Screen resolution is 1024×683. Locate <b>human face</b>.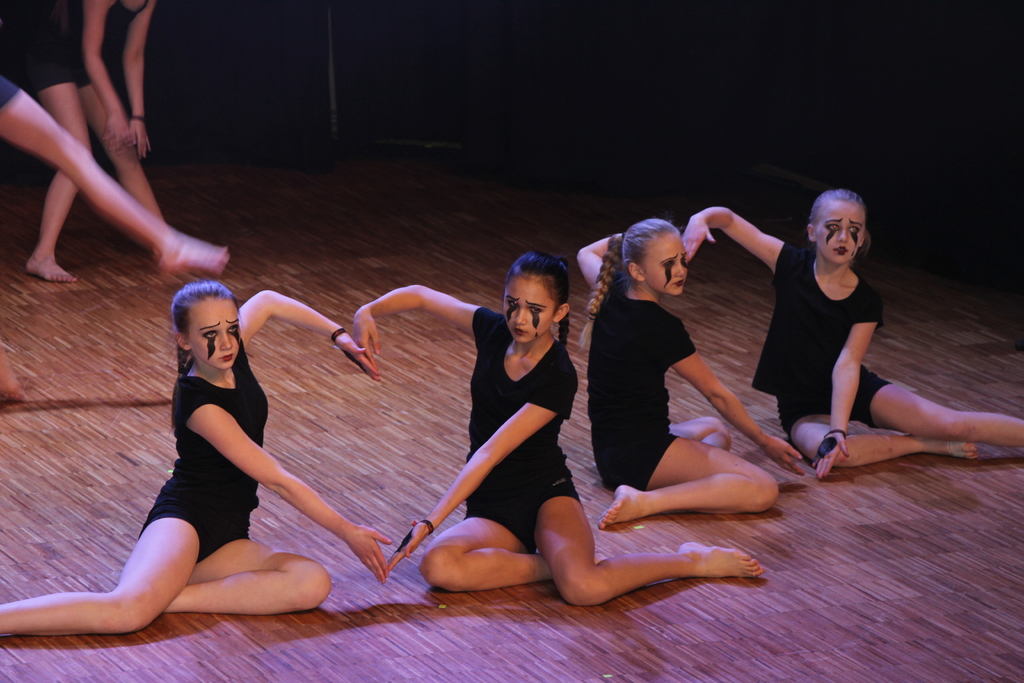
x1=503 y1=281 x2=556 y2=344.
